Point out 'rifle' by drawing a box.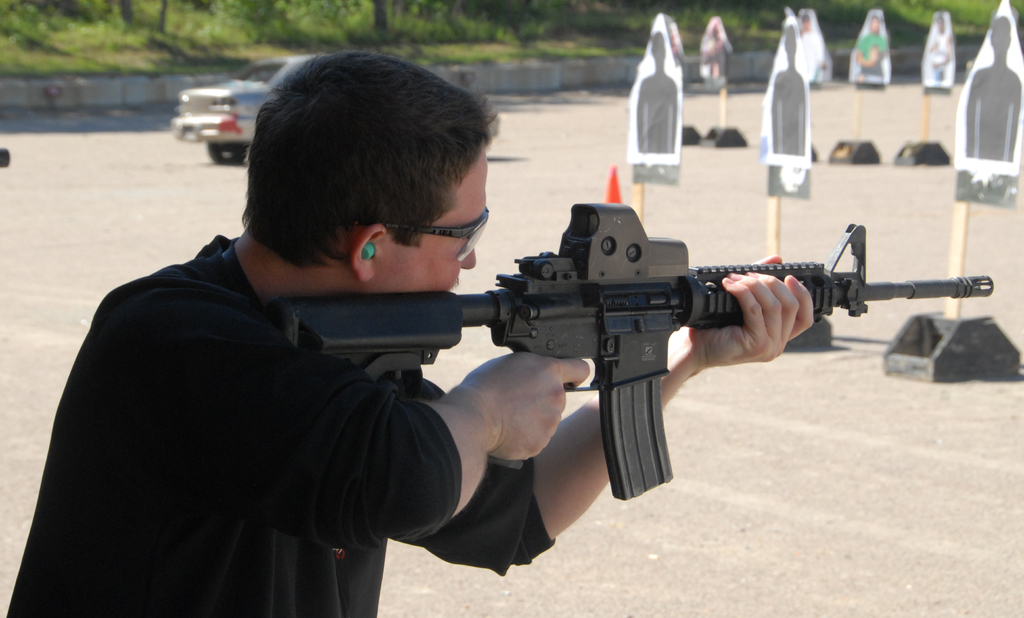
270/206/993/500.
